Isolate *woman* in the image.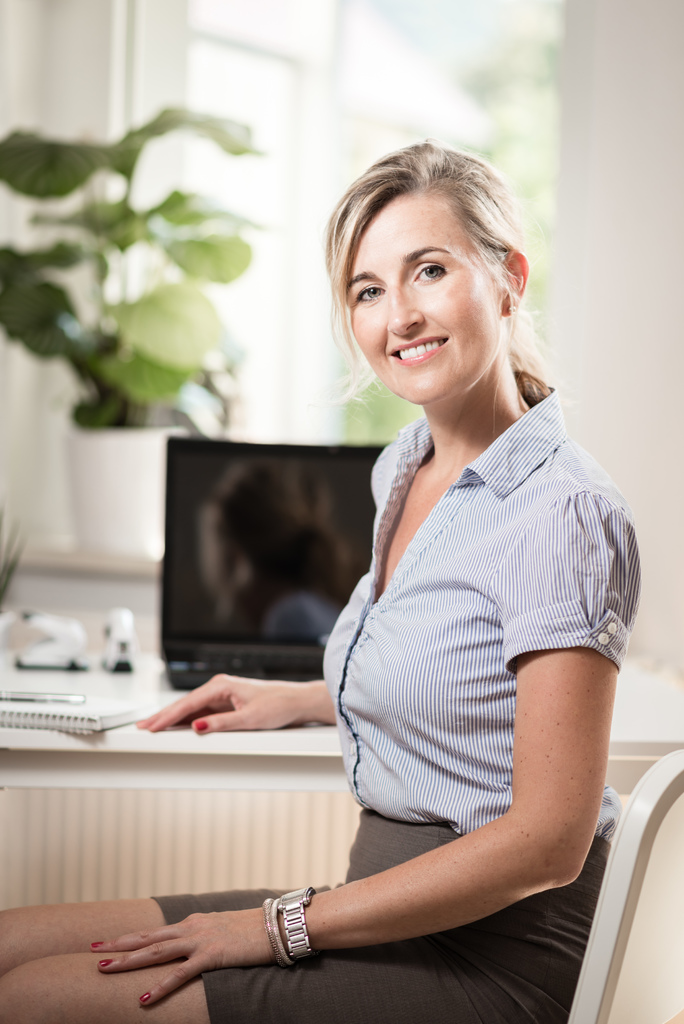
Isolated region: bbox=[0, 145, 645, 1023].
